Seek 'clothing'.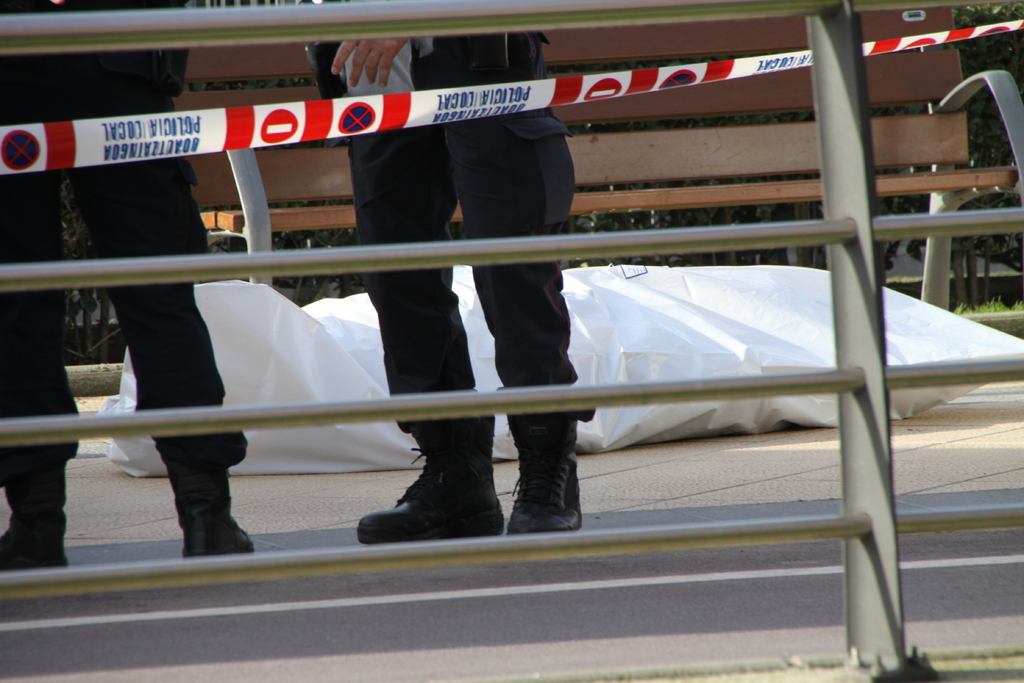
bbox=[312, 0, 591, 468].
